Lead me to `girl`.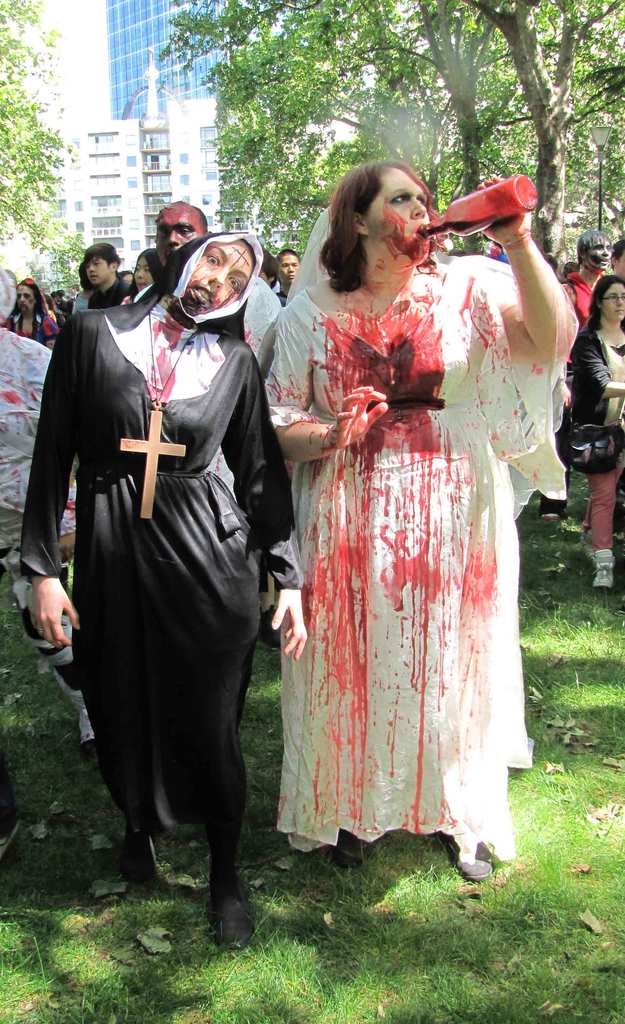
Lead to box=[575, 279, 624, 584].
